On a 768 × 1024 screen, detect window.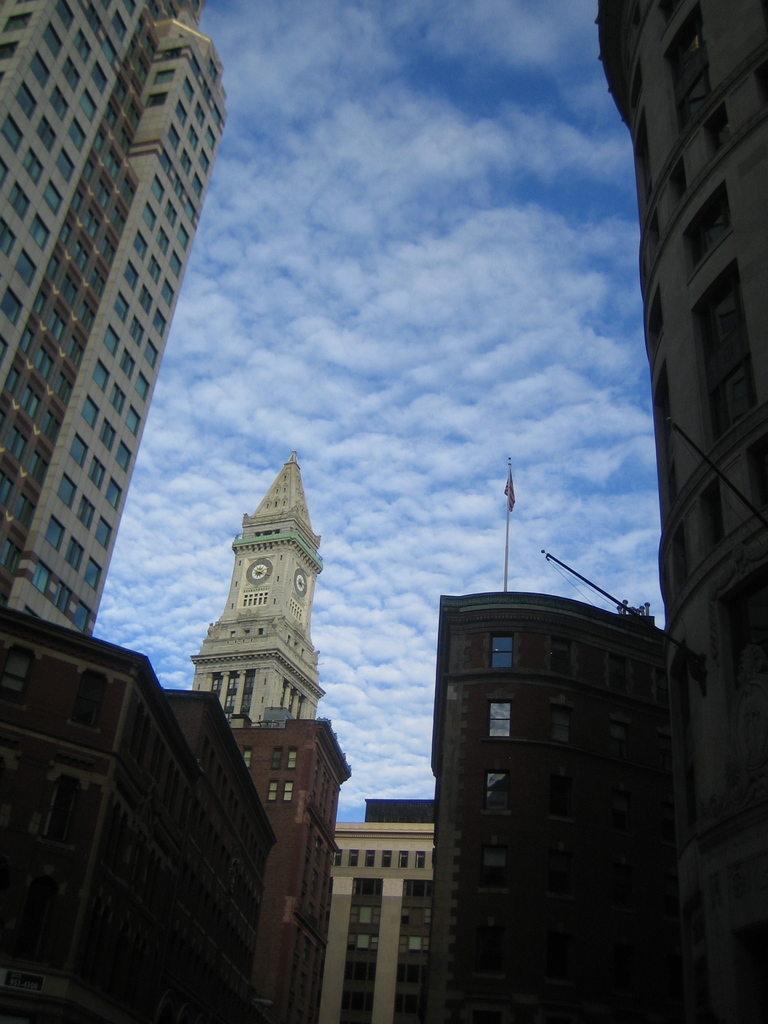
x1=148 y1=257 x2=163 y2=288.
